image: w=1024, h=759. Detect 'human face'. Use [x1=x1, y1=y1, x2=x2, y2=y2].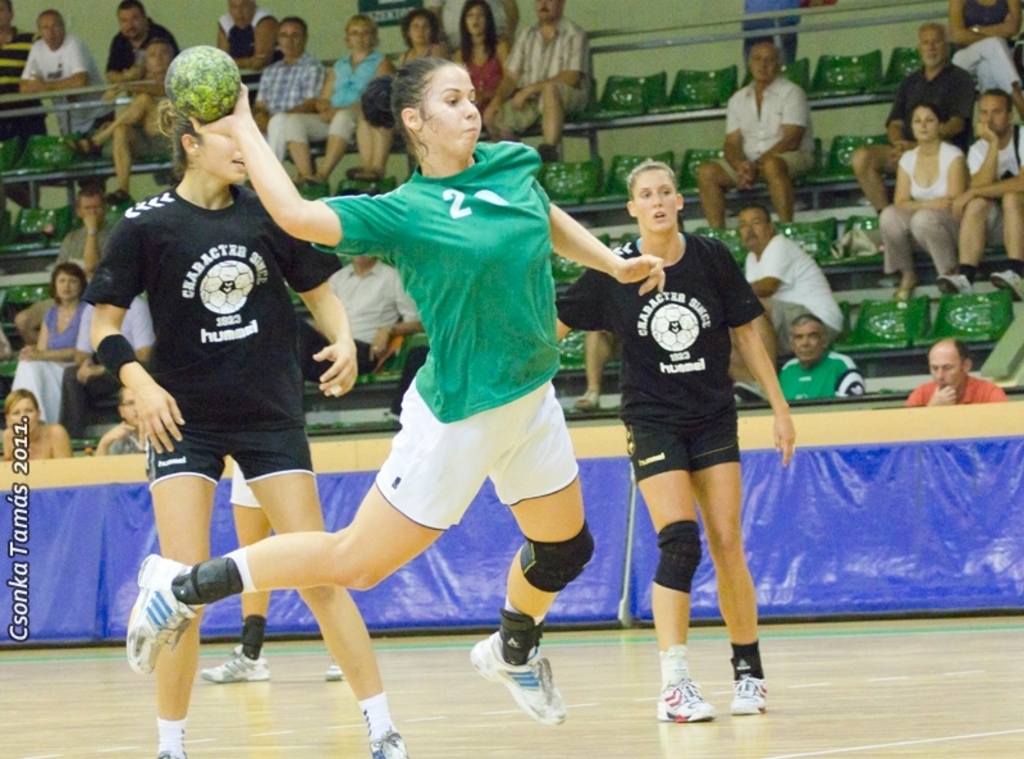
[x1=644, y1=168, x2=678, y2=233].
